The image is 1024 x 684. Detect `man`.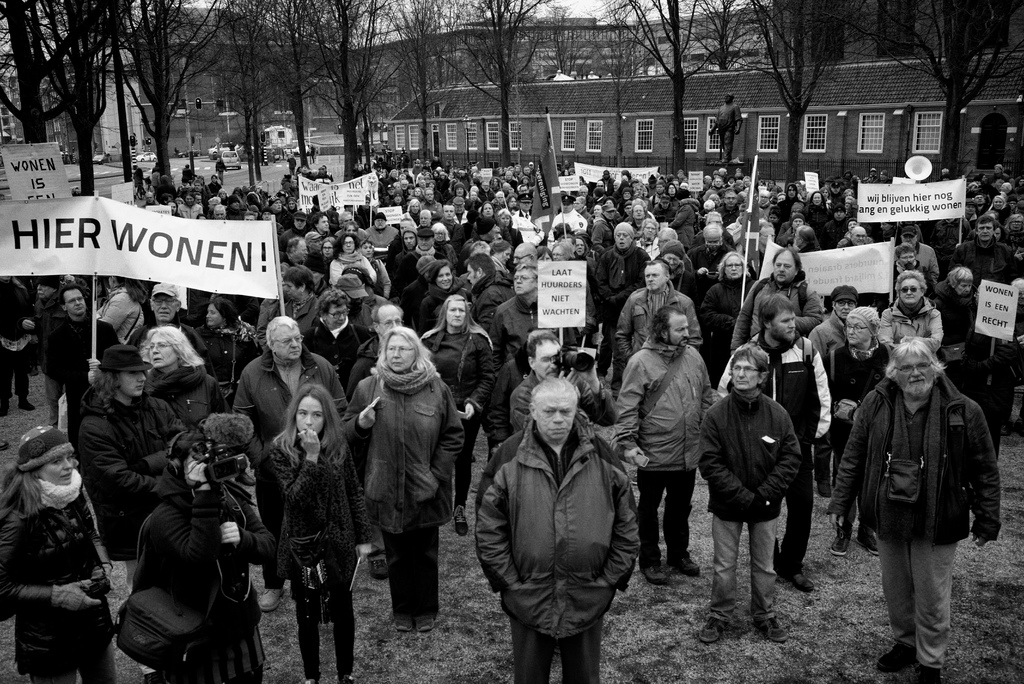
Detection: [left=275, top=211, right=307, bottom=271].
